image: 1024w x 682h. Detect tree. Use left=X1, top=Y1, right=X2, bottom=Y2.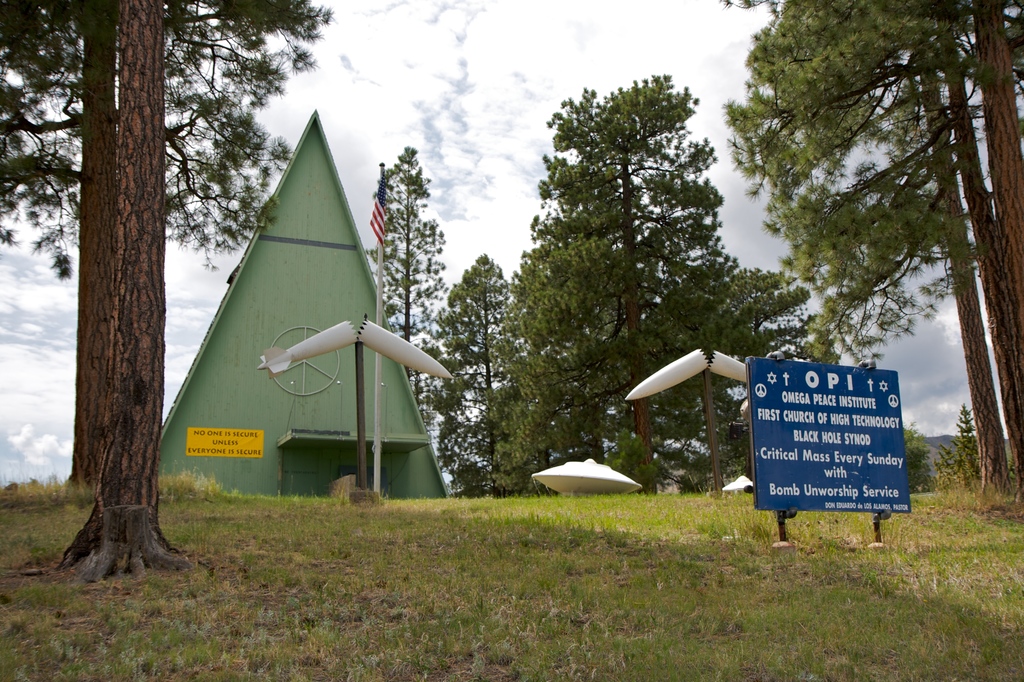
left=364, top=140, right=451, bottom=439.
